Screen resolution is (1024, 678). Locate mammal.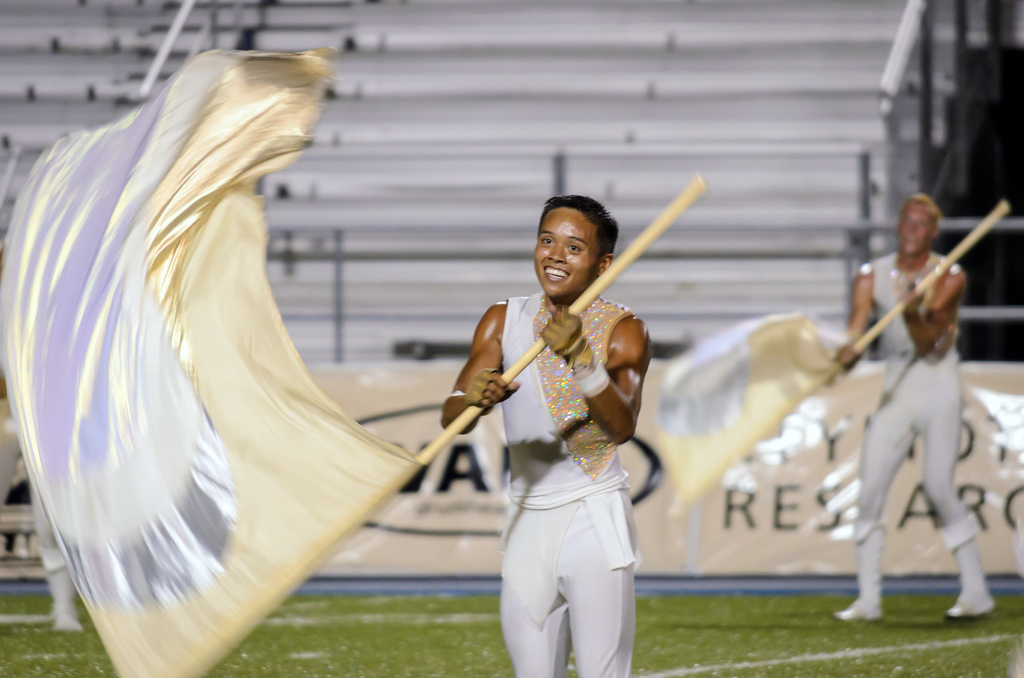
bbox(442, 194, 653, 677).
